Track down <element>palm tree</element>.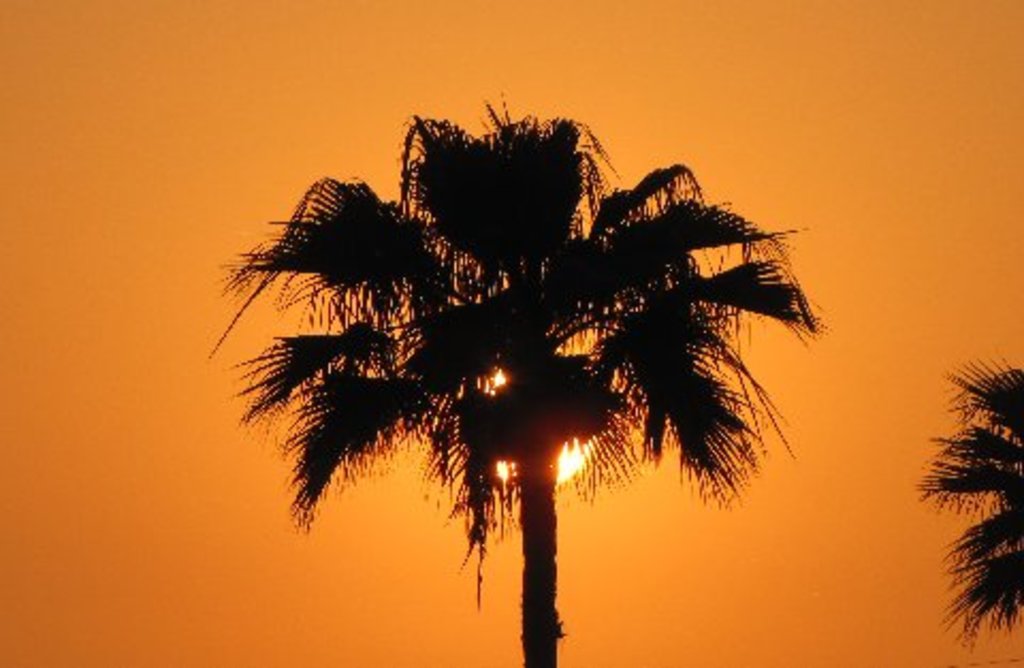
Tracked to box(917, 350, 1022, 655).
